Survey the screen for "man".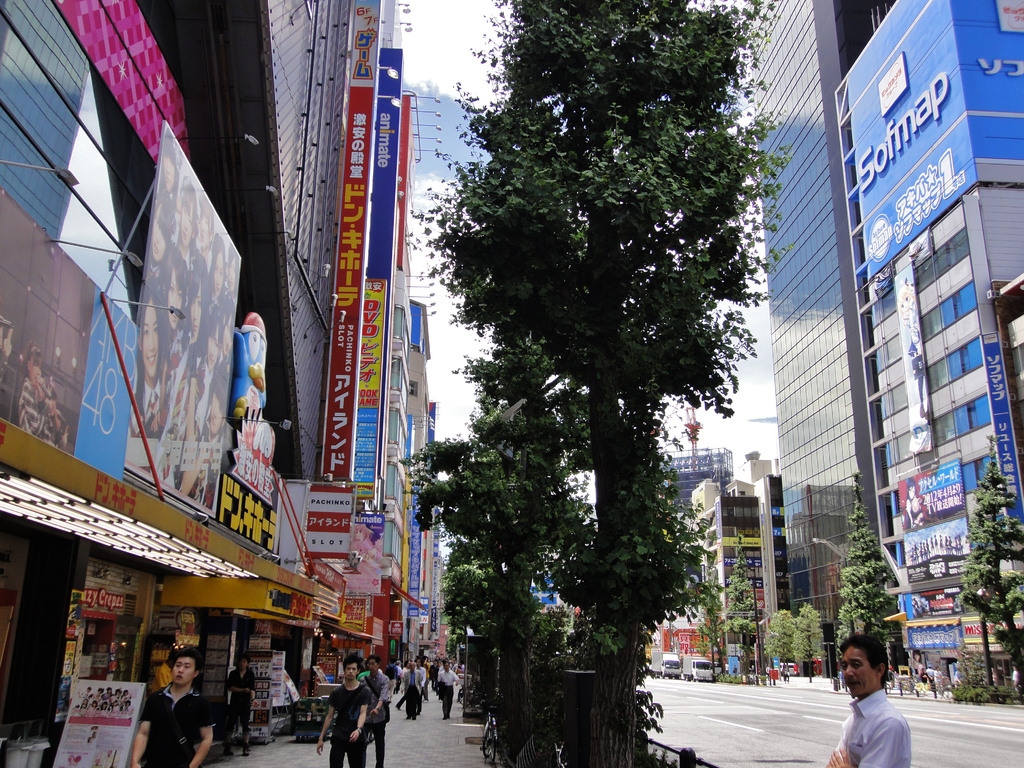
Survey found: [x1=394, y1=658, x2=410, y2=711].
